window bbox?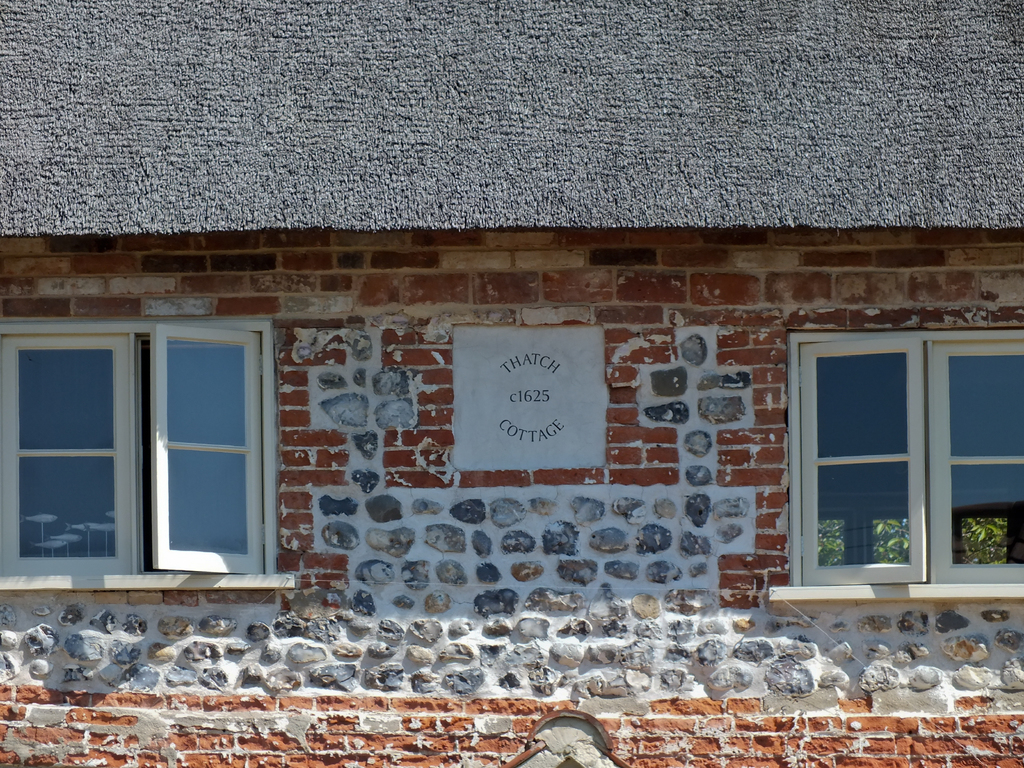
l=765, t=310, r=1023, b=627
